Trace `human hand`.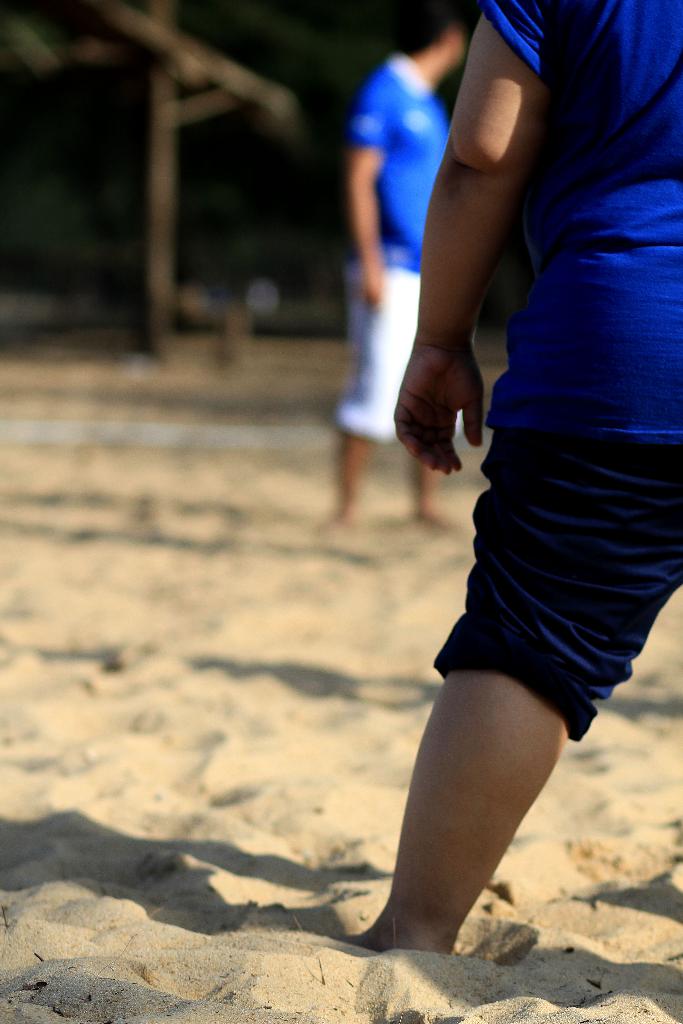
Traced to bbox=[363, 264, 383, 309].
